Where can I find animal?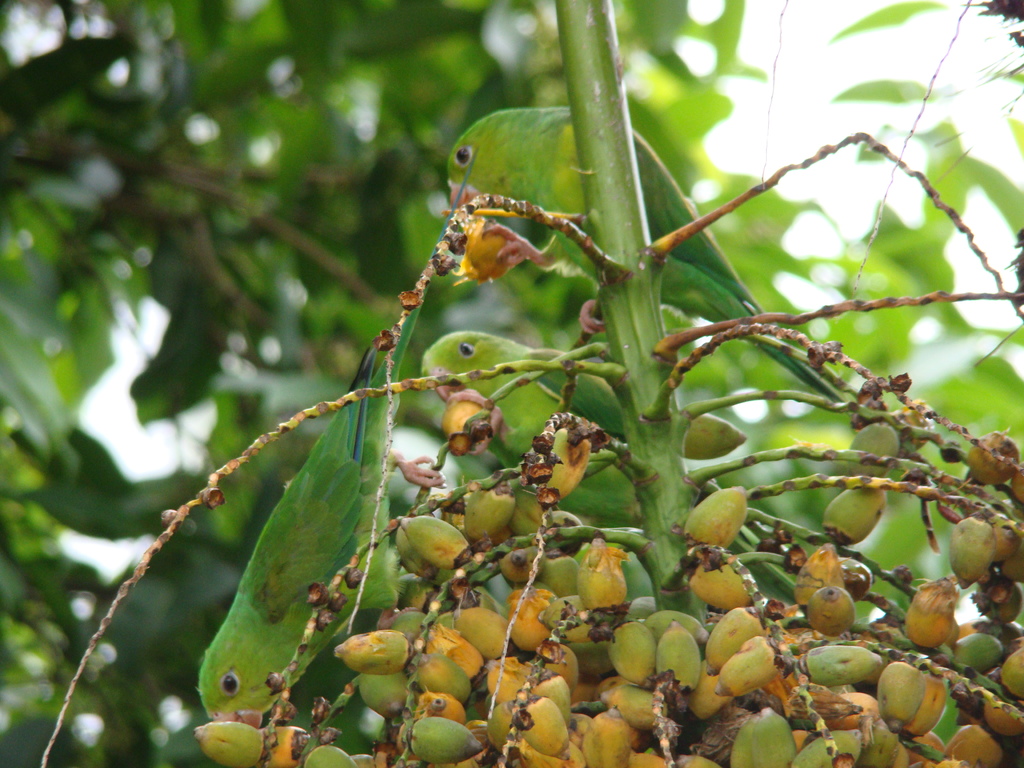
You can find it at <box>196,280,426,725</box>.
